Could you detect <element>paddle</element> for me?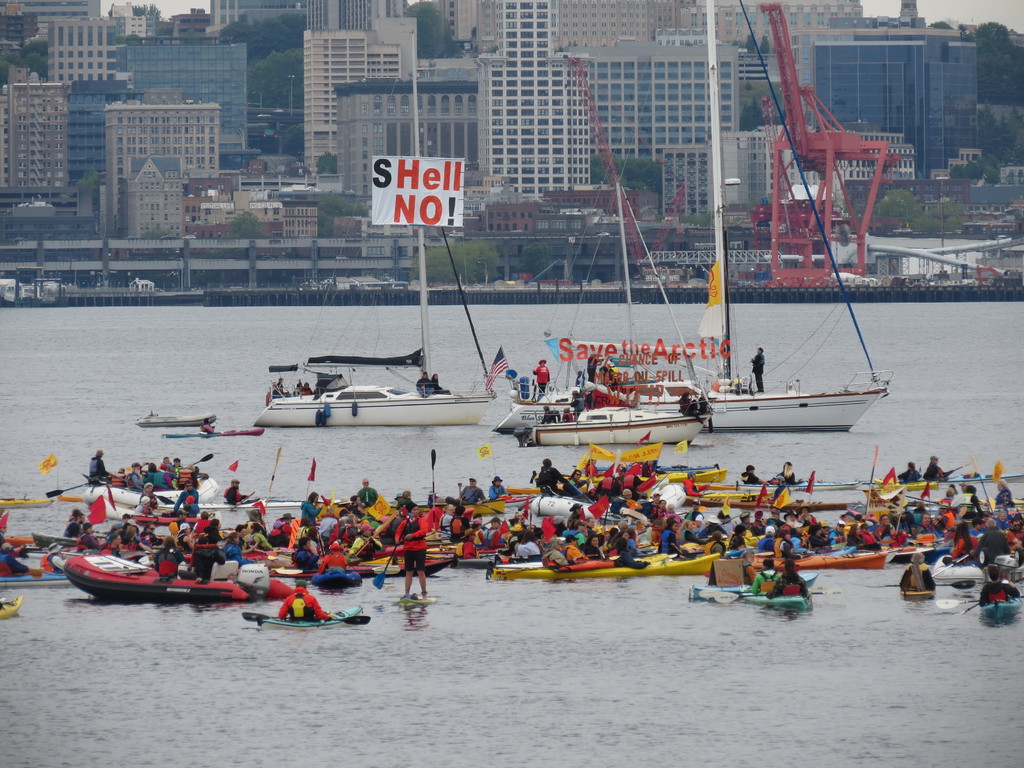
Detection result: (left=355, top=513, right=395, bottom=557).
